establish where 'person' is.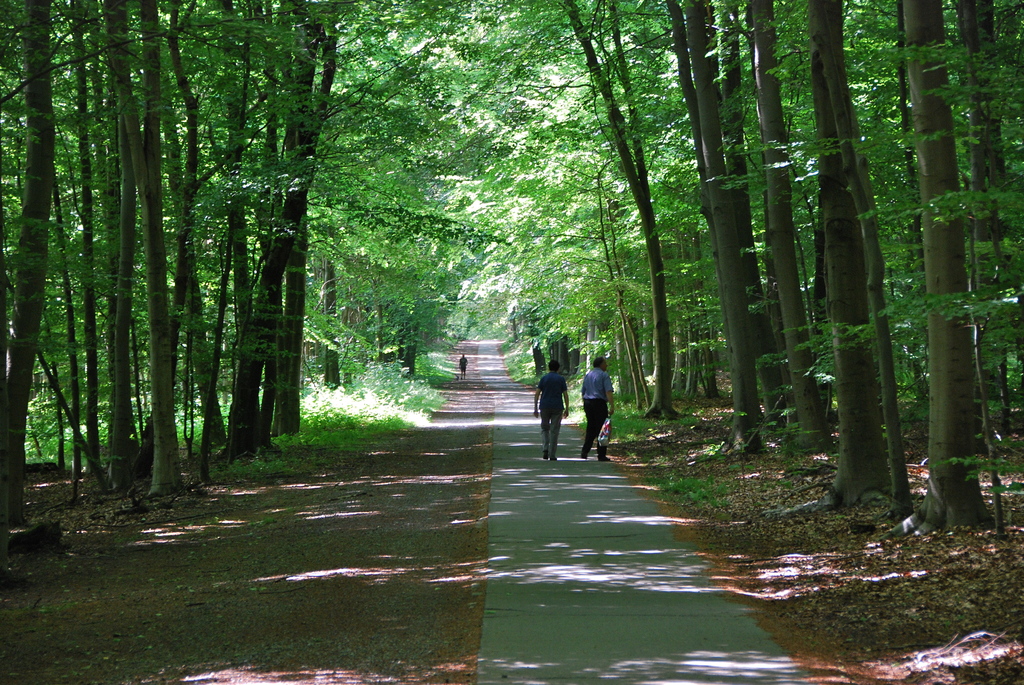
Established at x1=574 y1=358 x2=619 y2=458.
